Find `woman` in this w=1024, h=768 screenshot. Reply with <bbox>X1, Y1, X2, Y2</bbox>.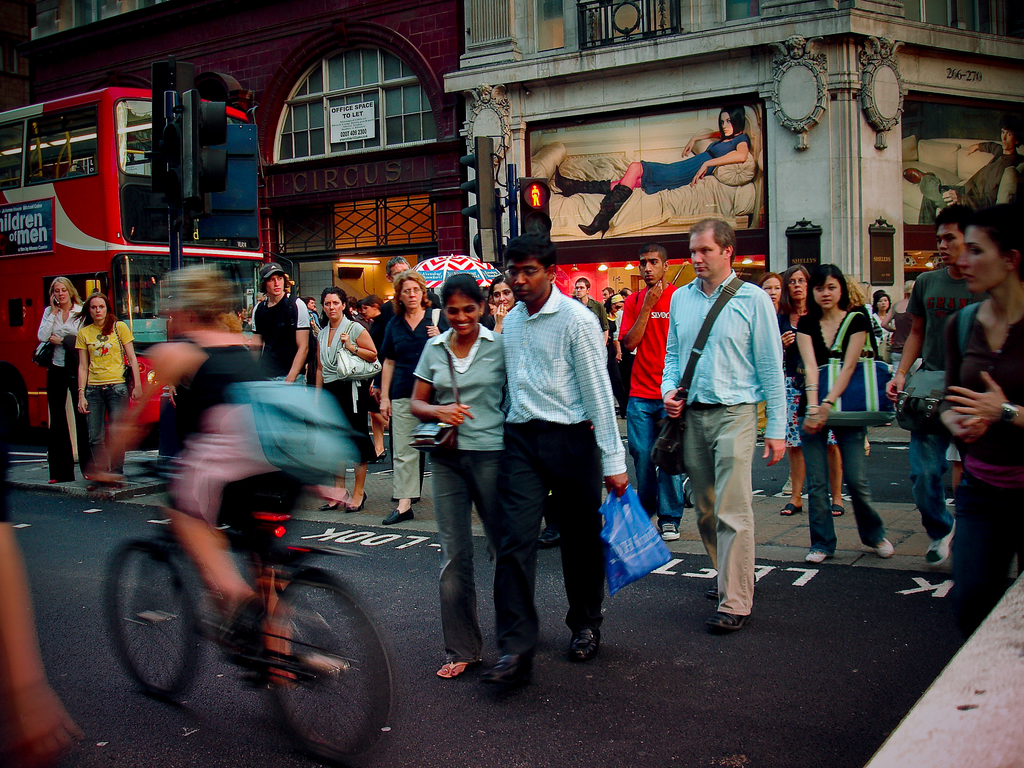
<bbox>938, 202, 1023, 636</bbox>.
